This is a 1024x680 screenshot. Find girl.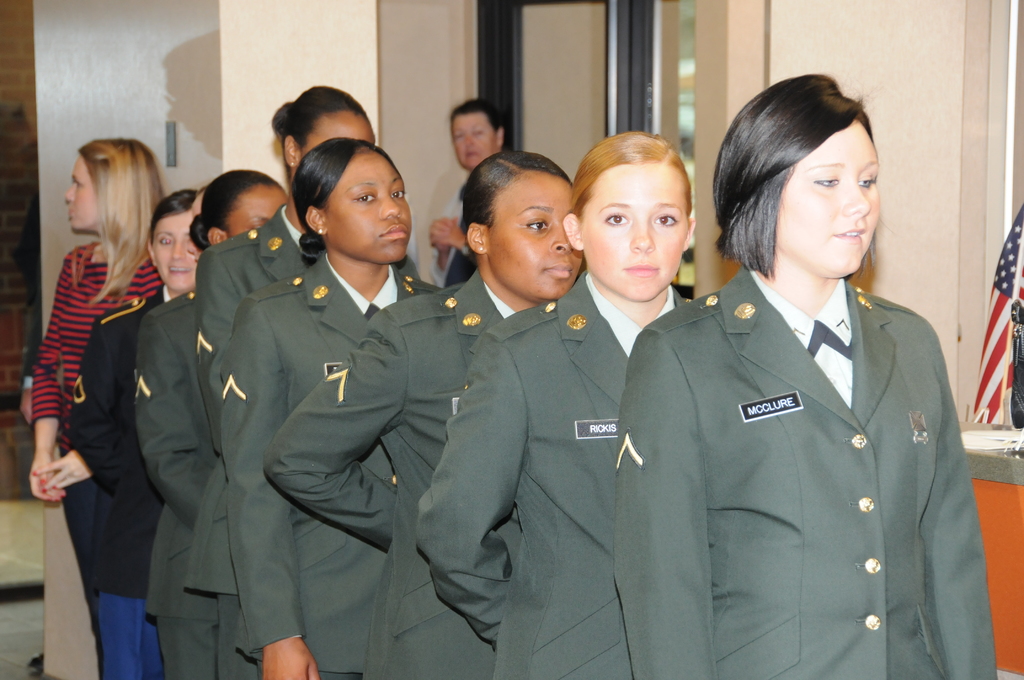
Bounding box: box=[223, 137, 447, 679].
